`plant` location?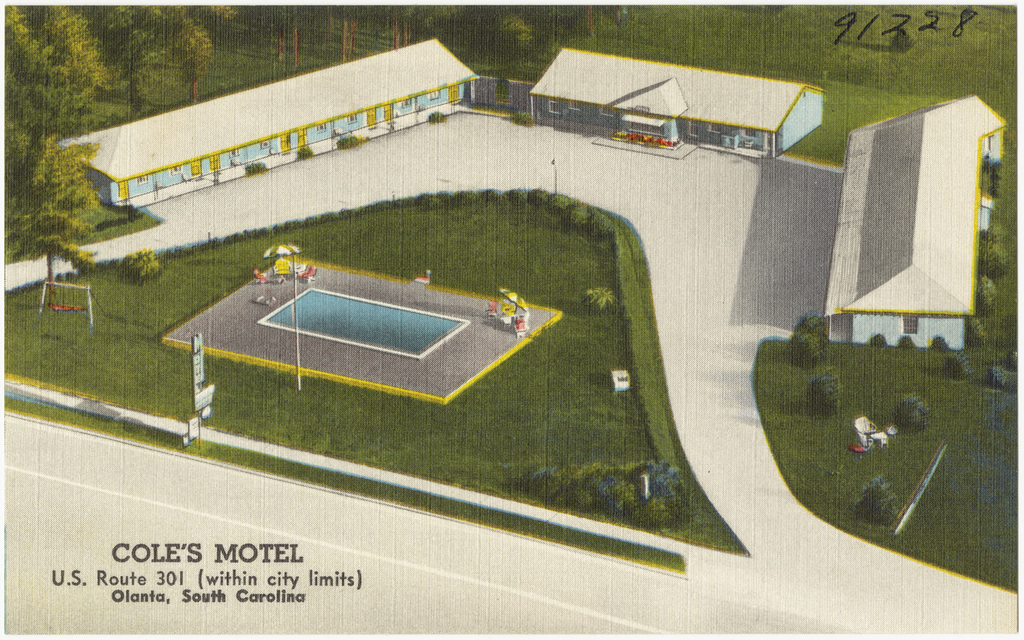
785,307,829,368
